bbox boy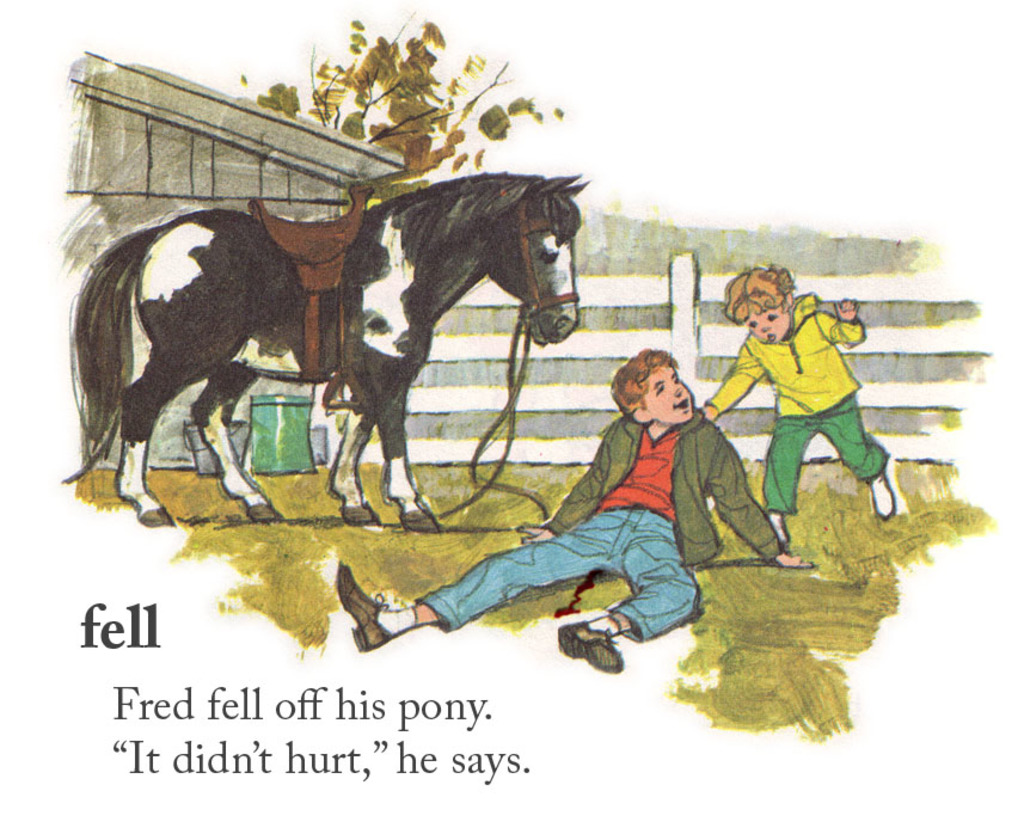
(left=698, top=262, right=896, bottom=551)
